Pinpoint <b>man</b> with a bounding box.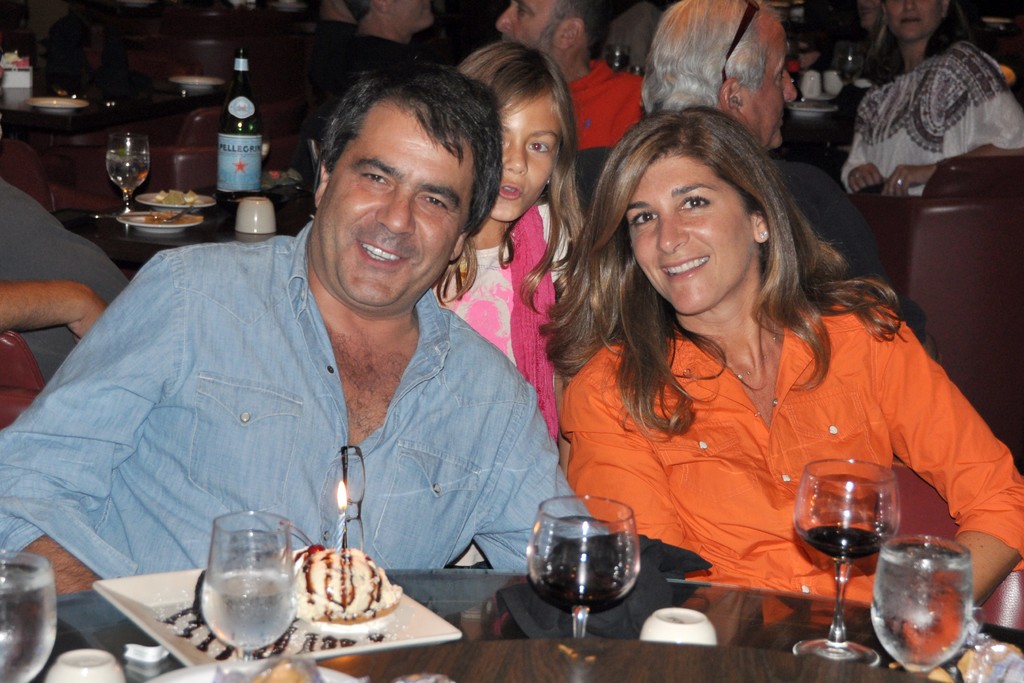
[0,60,607,592].
